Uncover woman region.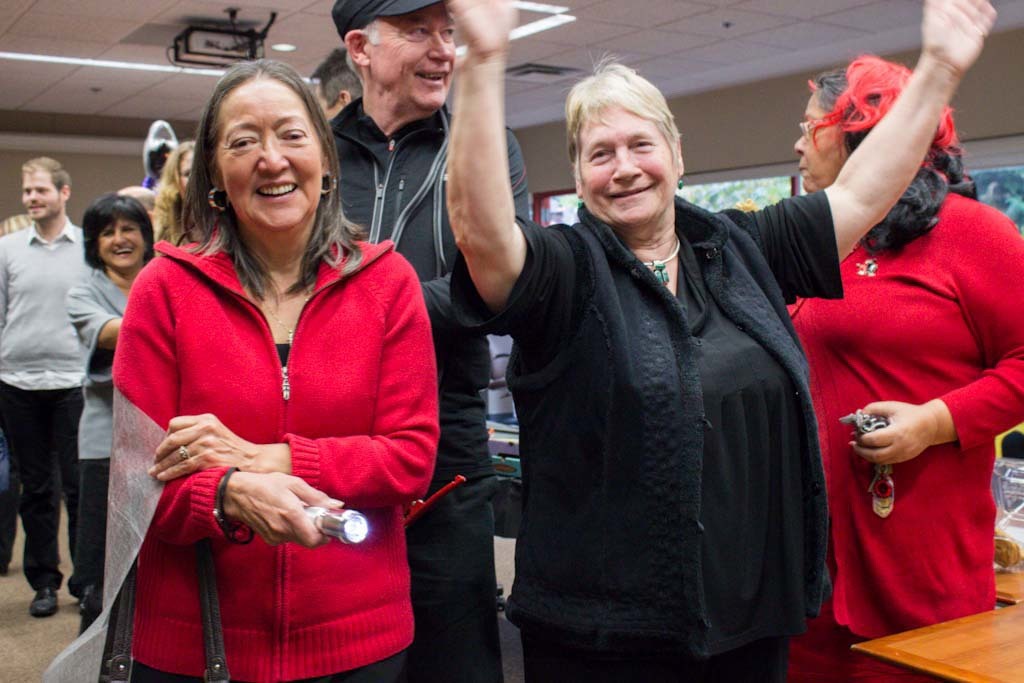
Uncovered: [x1=782, y1=57, x2=1023, y2=682].
